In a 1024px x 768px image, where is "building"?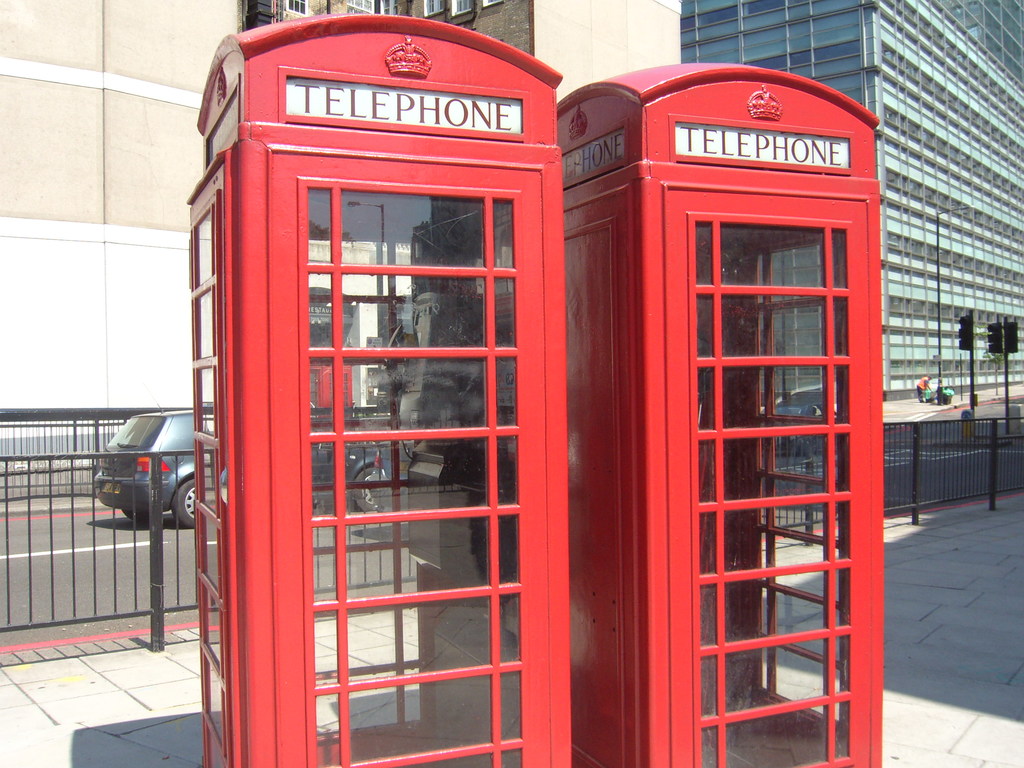
box=[685, 0, 1023, 401].
